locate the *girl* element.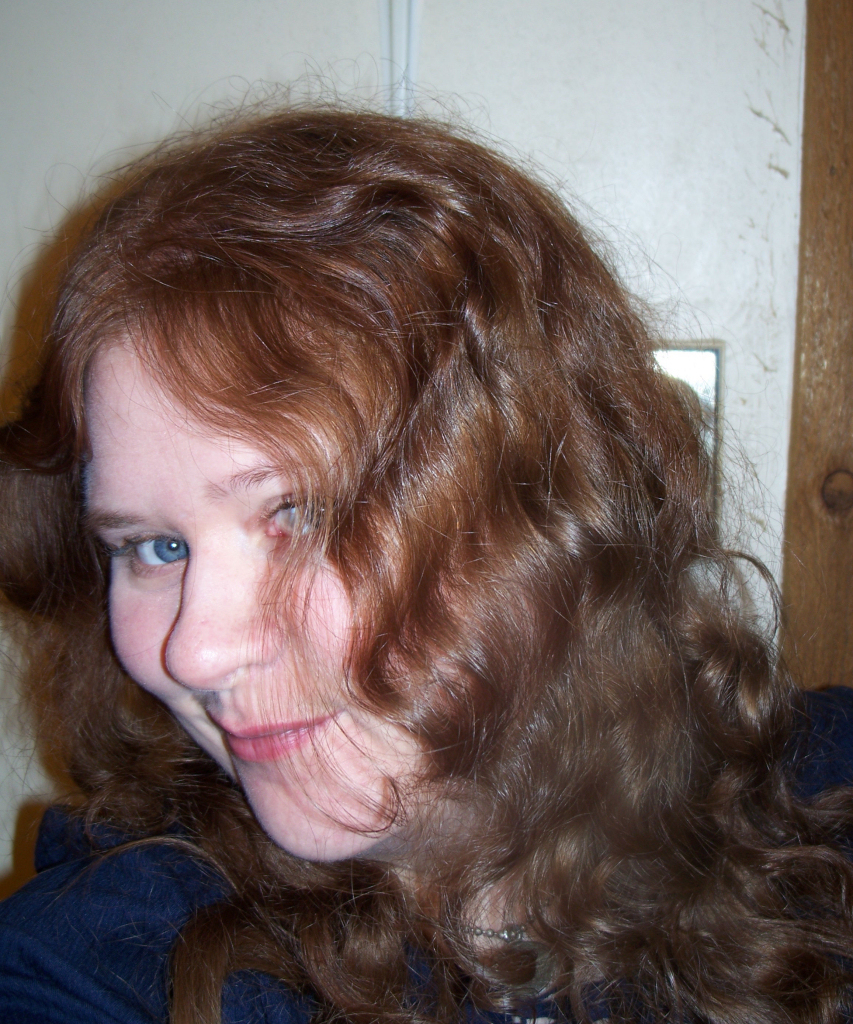
Element bbox: (0,104,852,1023).
